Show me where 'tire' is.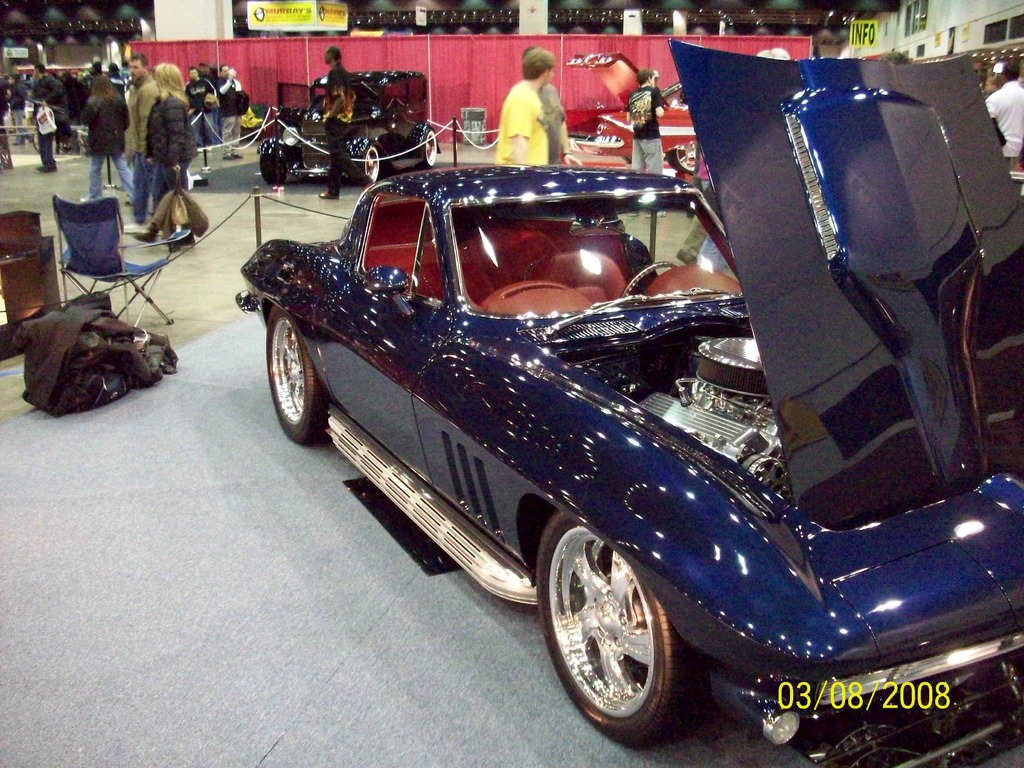
'tire' is at locate(268, 307, 328, 447).
